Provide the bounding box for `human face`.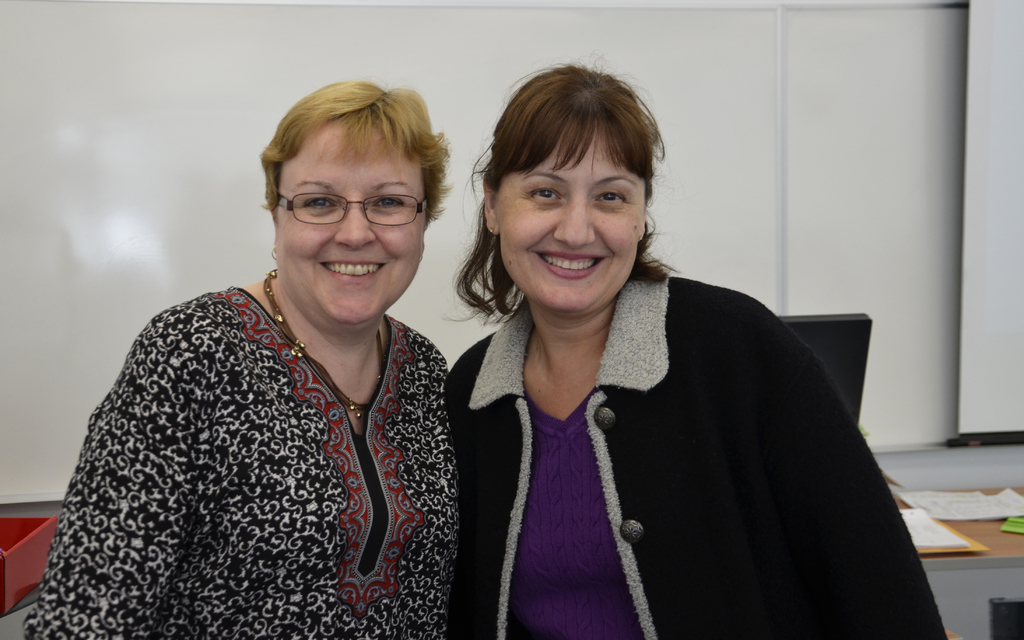
(x1=502, y1=122, x2=650, y2=317).
